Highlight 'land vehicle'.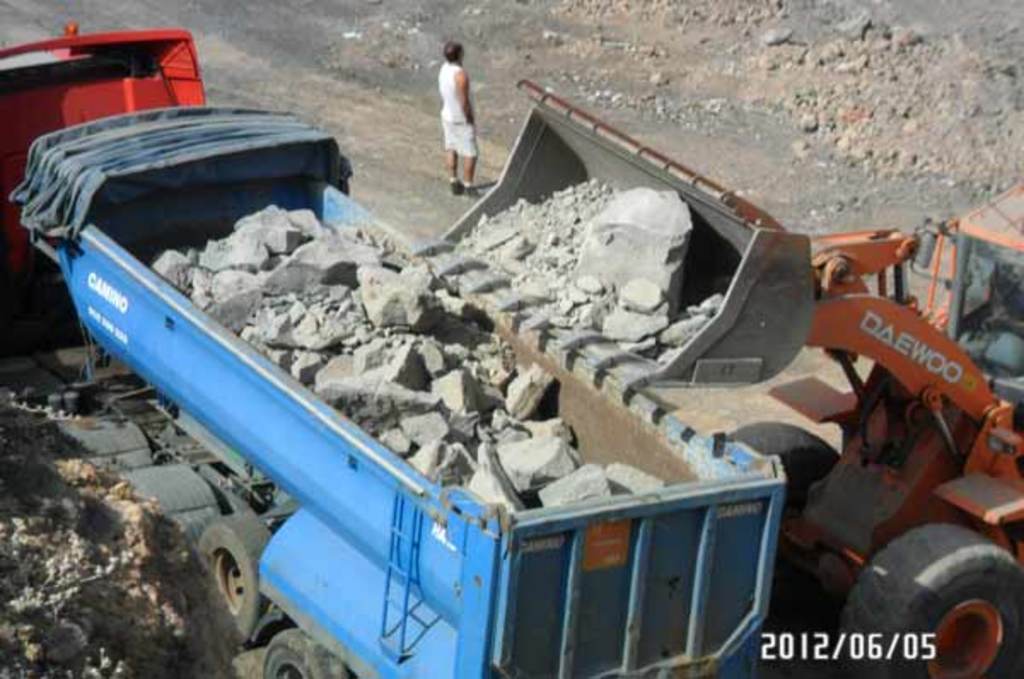
Highlighted region: l=0, t=26, r=788, b=677.
